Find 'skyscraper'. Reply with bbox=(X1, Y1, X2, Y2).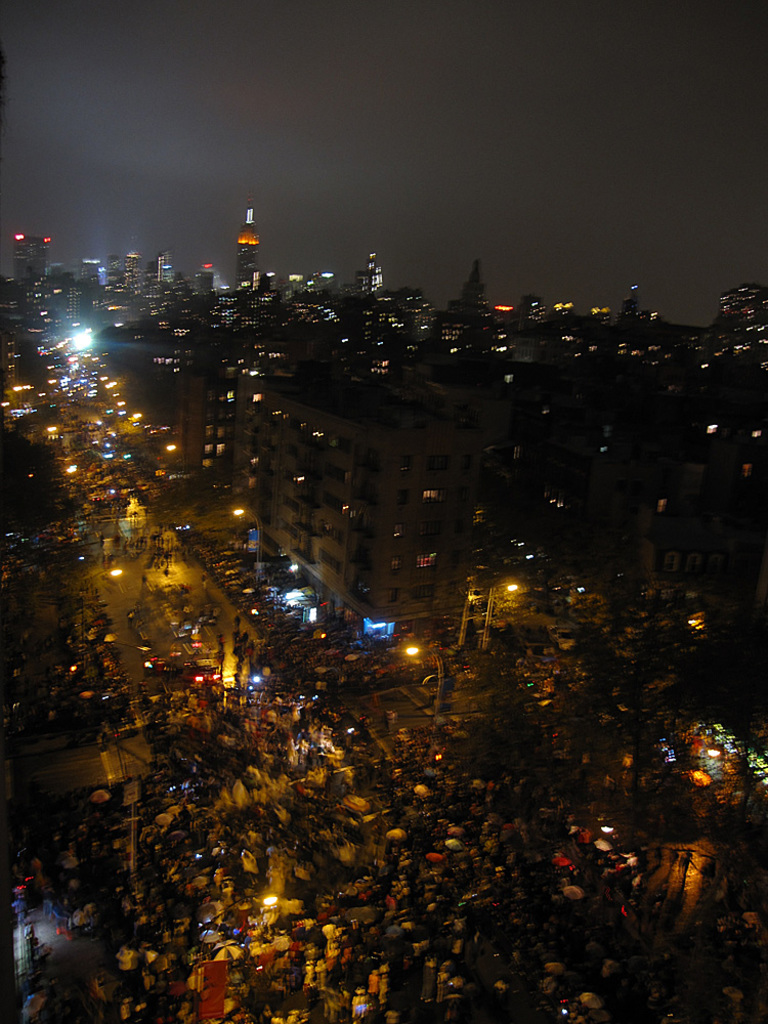
bbox=(203, 199, 280, 280).
